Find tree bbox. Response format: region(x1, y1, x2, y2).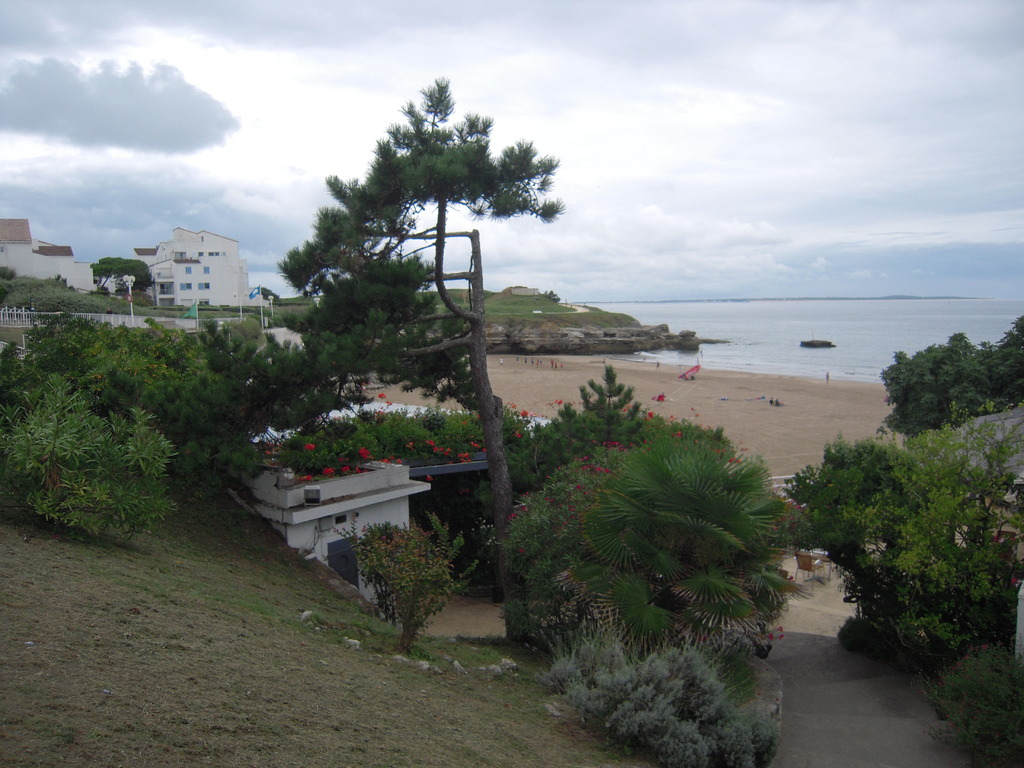
region(336, 512, 480, 658).
